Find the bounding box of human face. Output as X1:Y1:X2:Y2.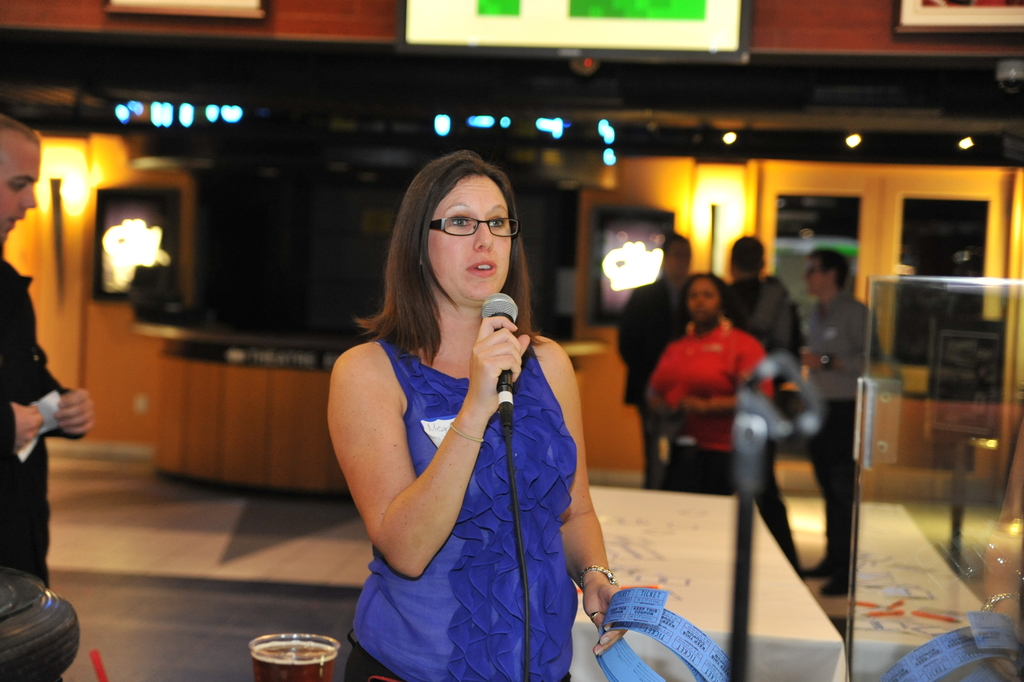
685:277:720:325.
